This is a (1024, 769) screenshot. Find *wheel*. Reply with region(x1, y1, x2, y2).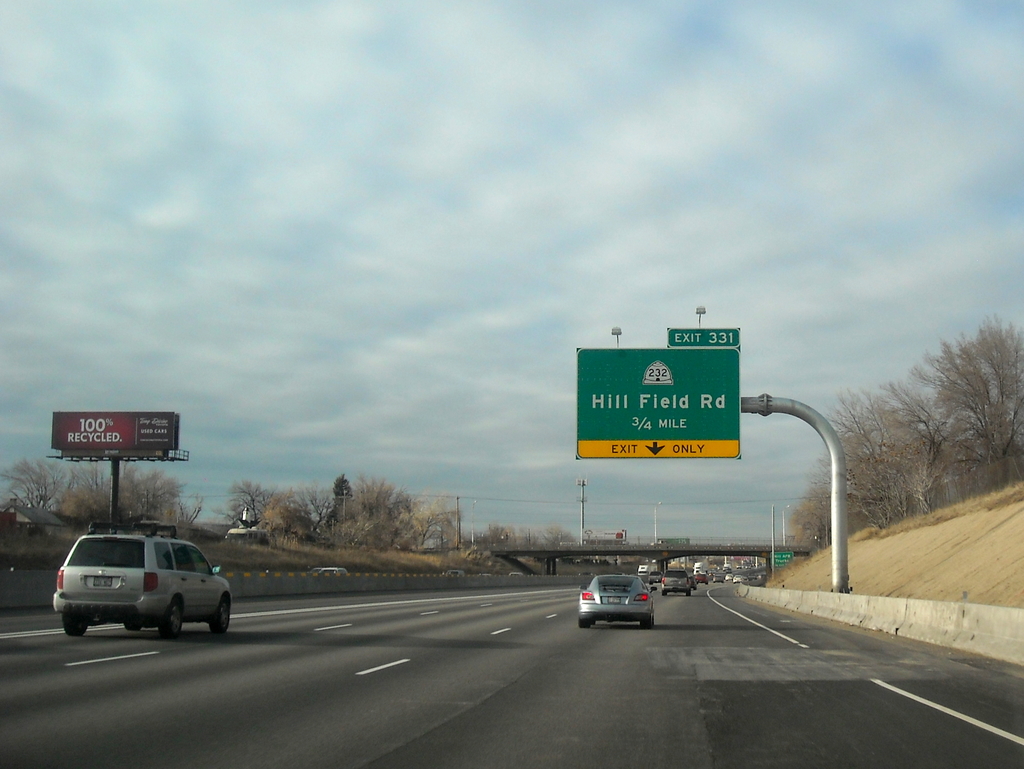
region(62, 612, 87, 636).
